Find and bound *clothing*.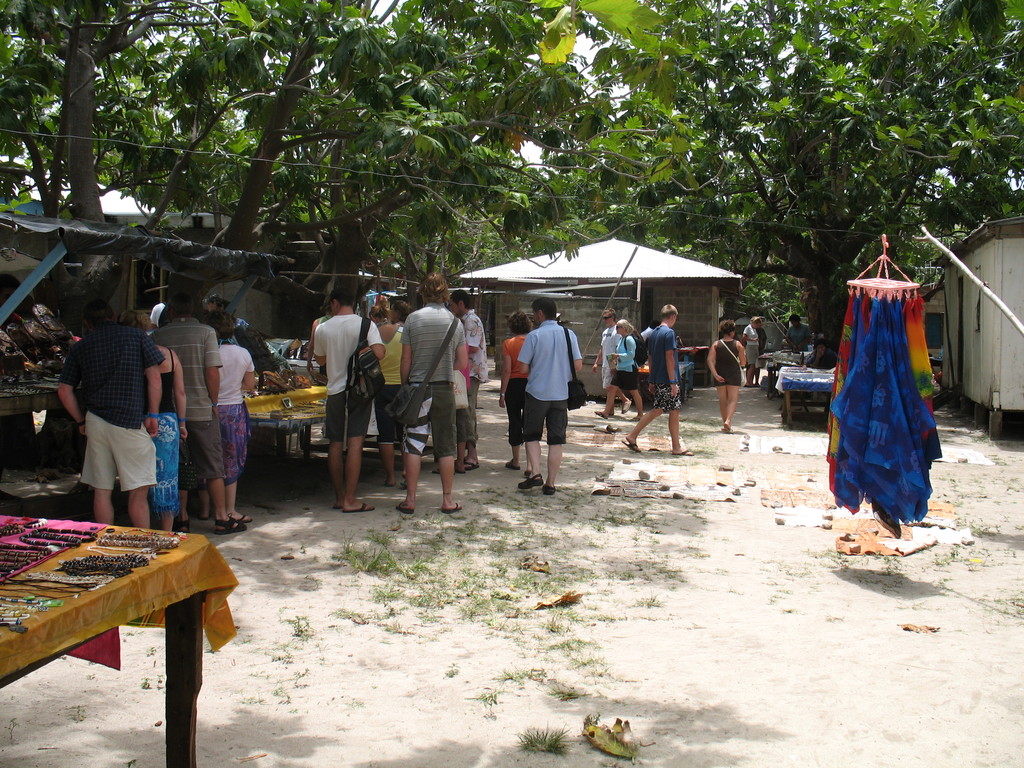
Bound: pyautogui.locateOnScreen(410, 302, 458, 454).
